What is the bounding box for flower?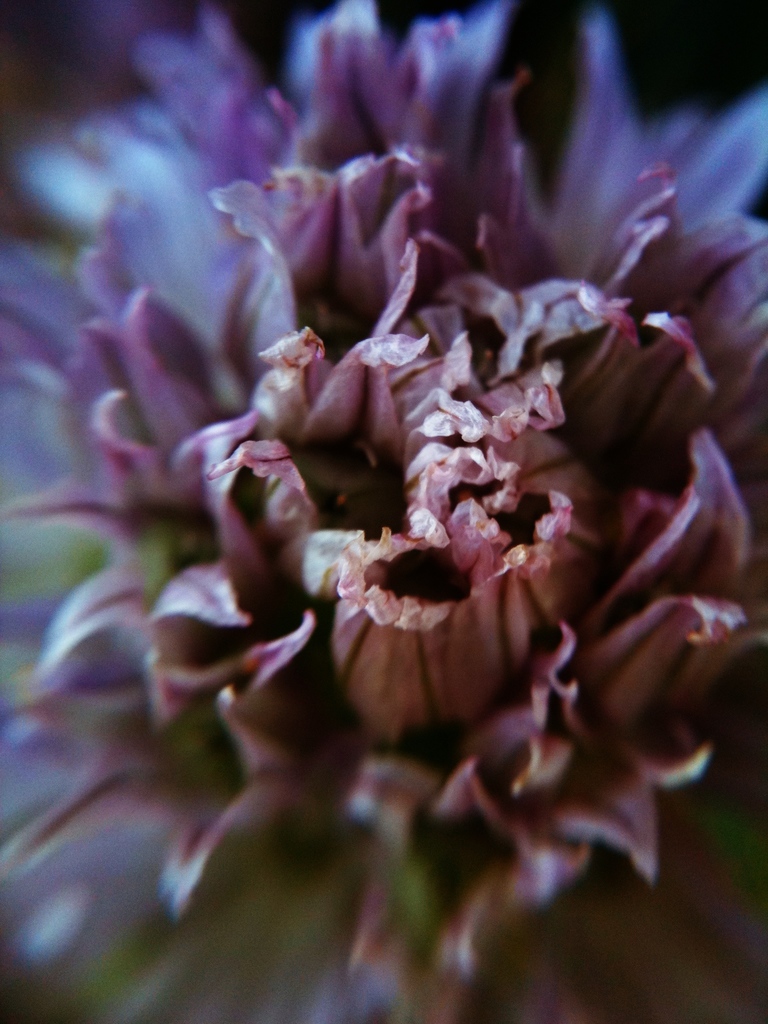
bbox=(44, 56, 731, 947).
